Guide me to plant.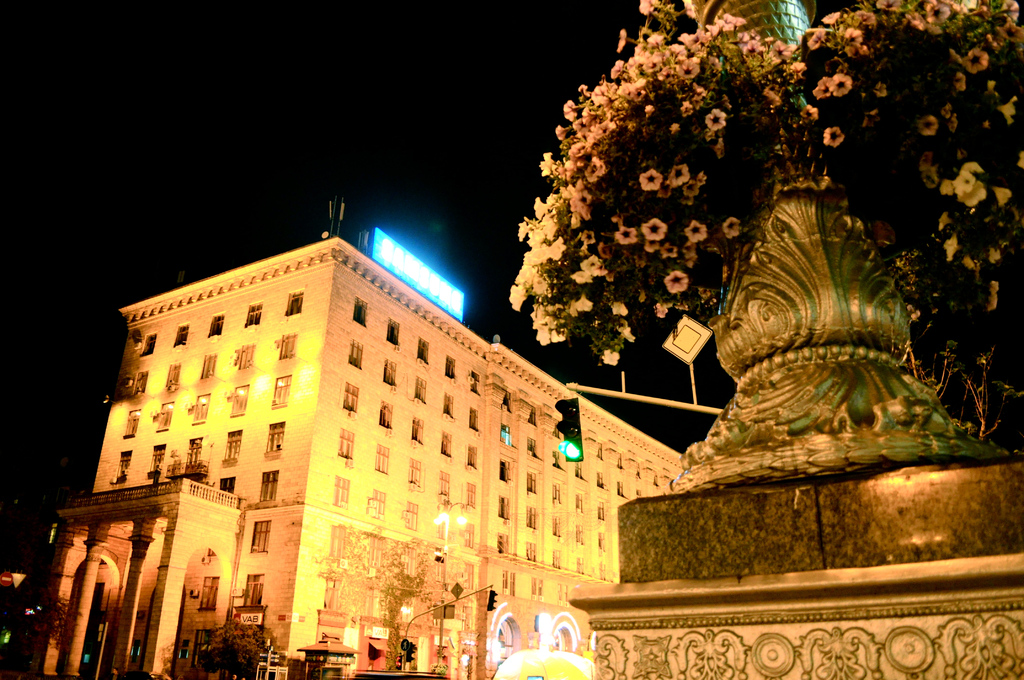
Guidance: left=911, top=341, right=1021, bottom=429.
